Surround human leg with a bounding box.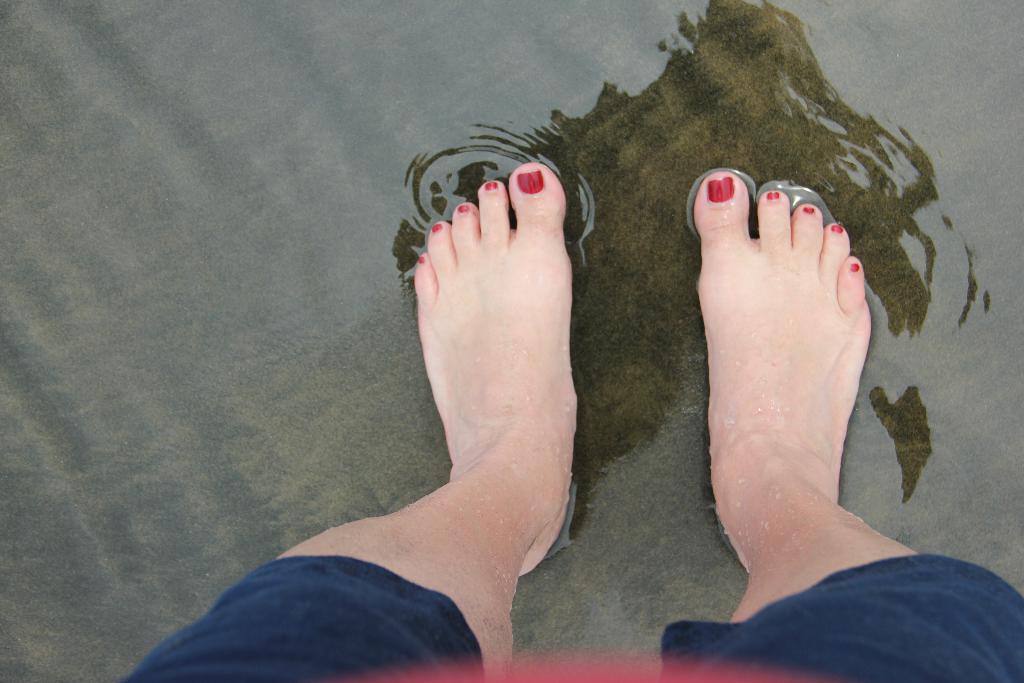
BBox(121, 163, 582, 682).
